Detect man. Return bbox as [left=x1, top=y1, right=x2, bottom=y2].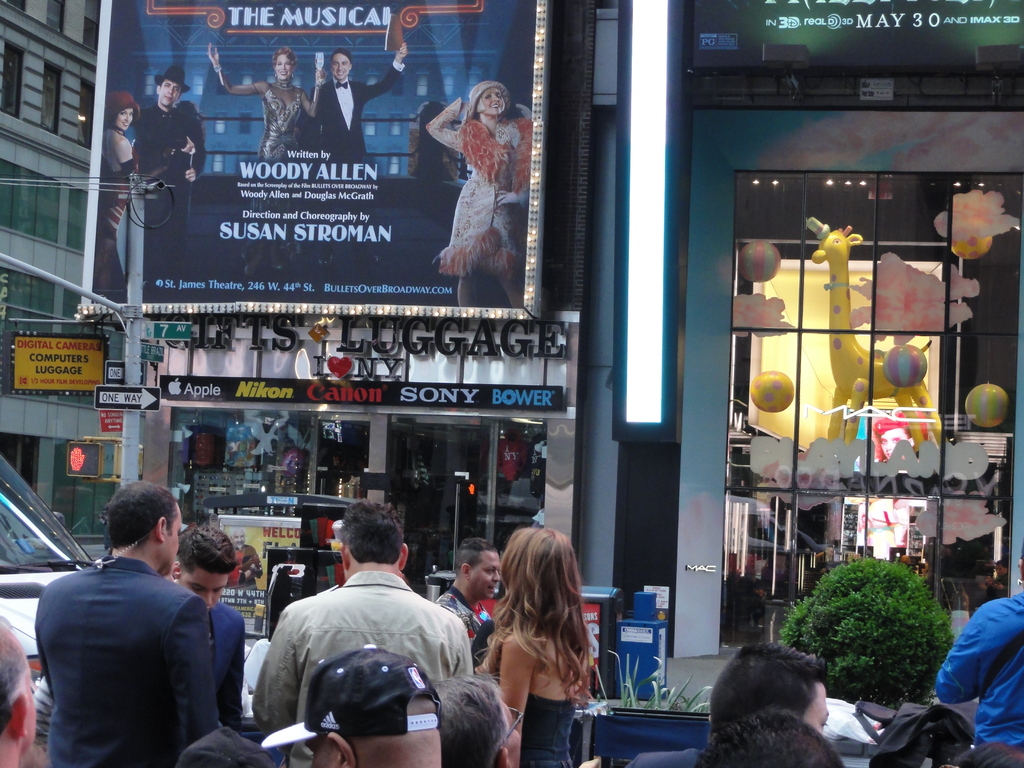
[left=260, top=644, right=444, bottom=767].
